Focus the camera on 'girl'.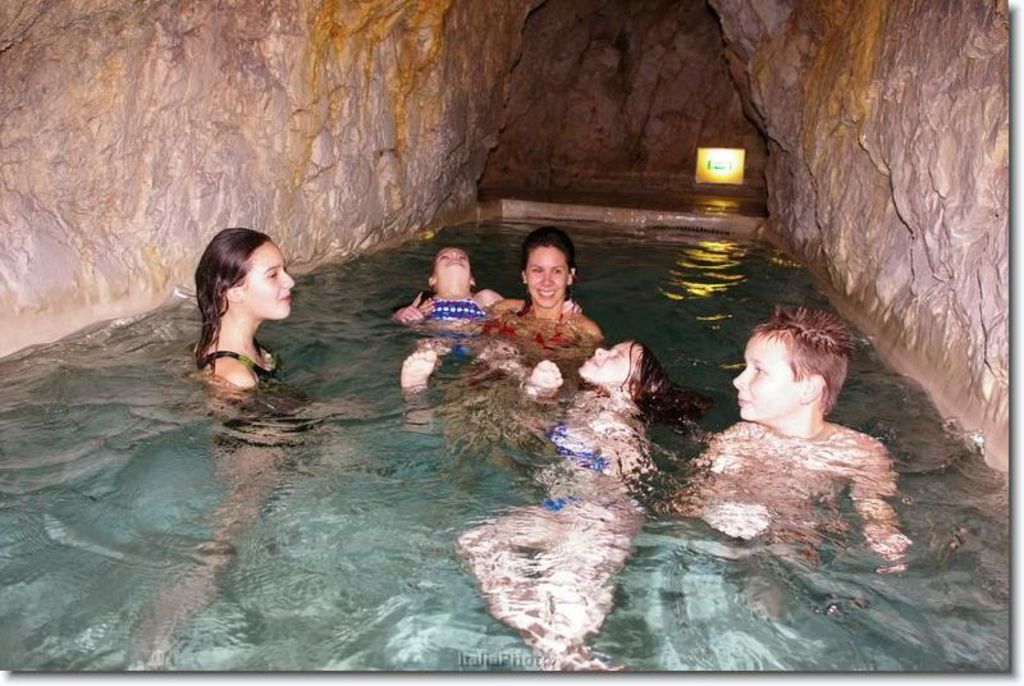
Focus region: locate(495, 227, 598, 367).
